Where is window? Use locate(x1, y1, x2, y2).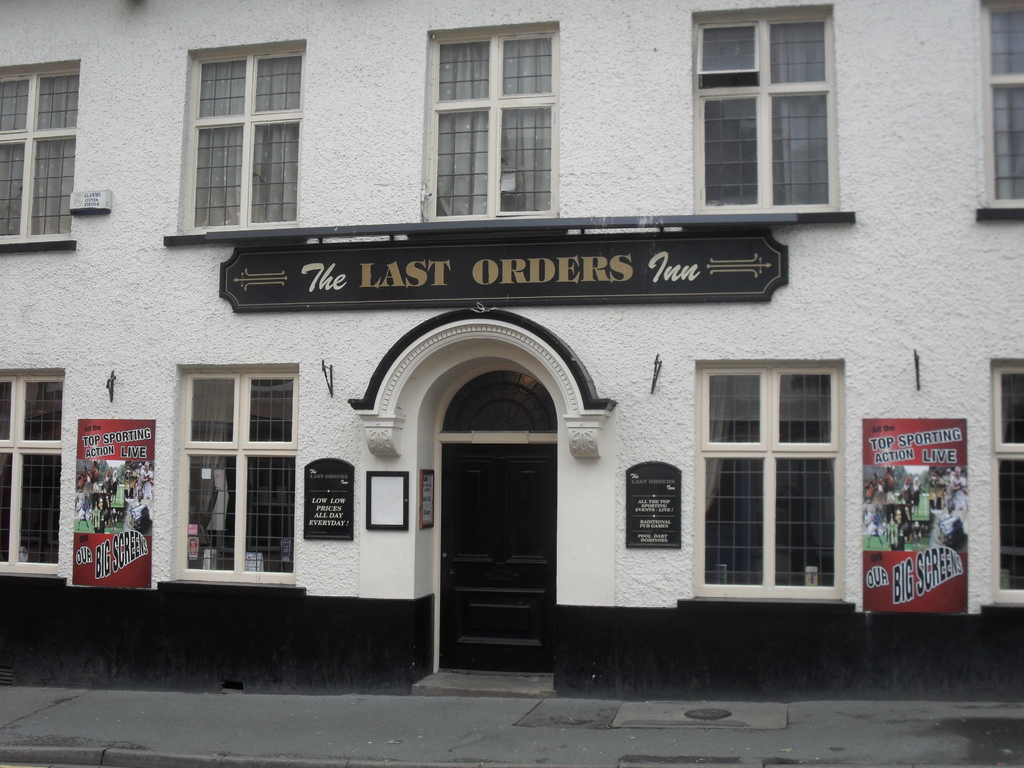
locate(693, 364, 847, 600).
